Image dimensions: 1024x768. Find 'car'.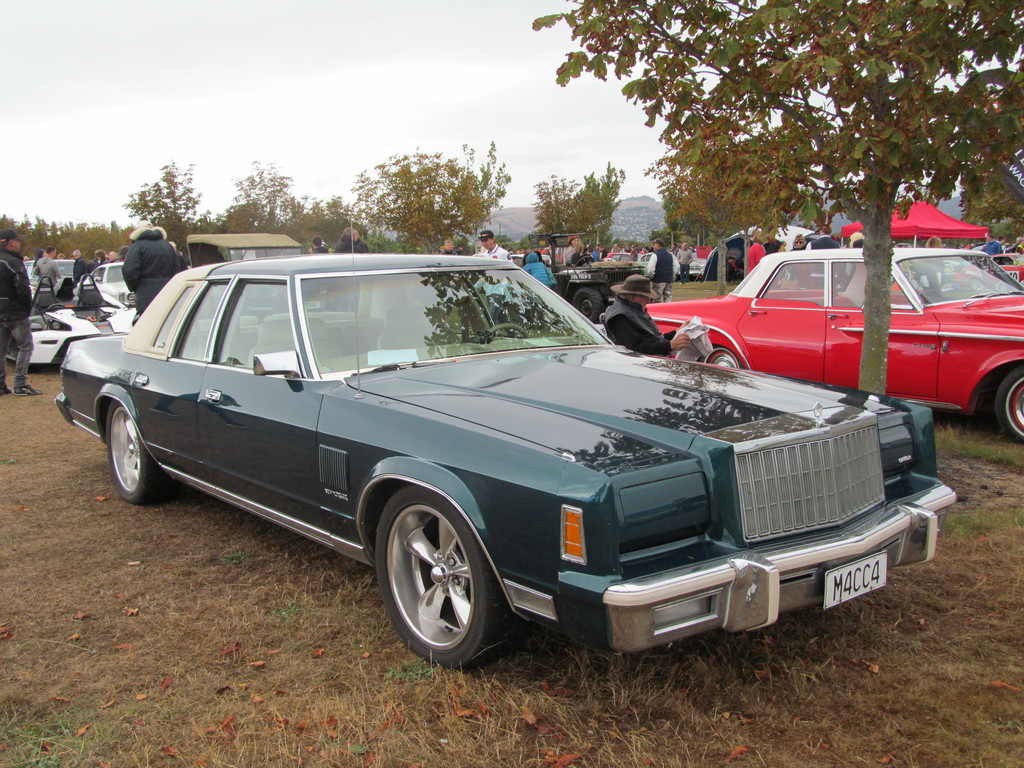
bbox=(652, 249, 1023, 441).
